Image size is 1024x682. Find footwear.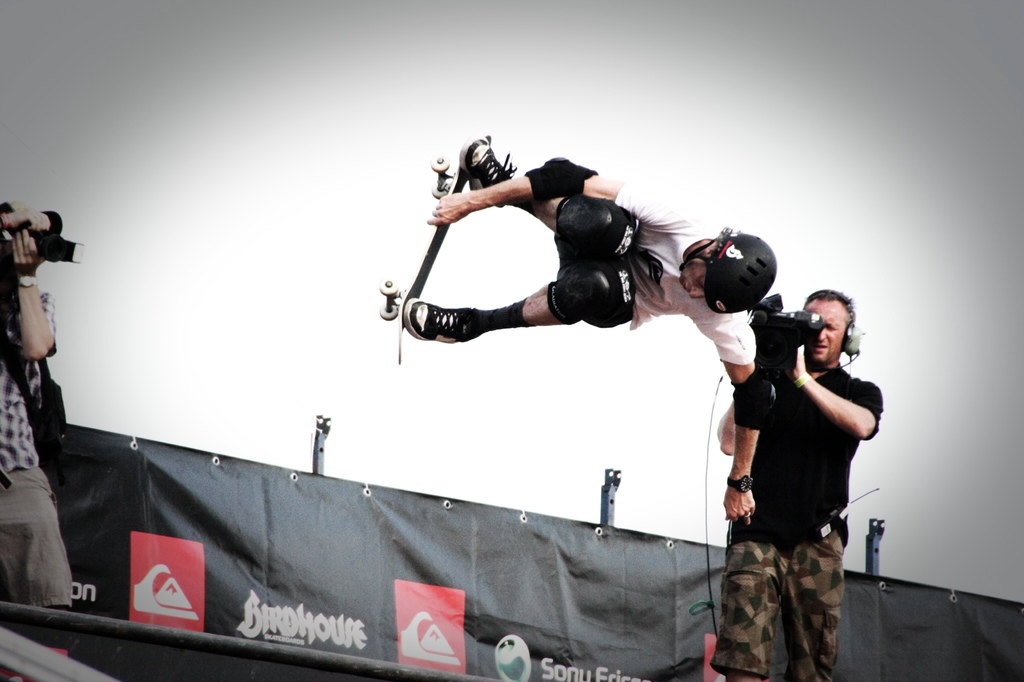
404, 284, 516, 345.
